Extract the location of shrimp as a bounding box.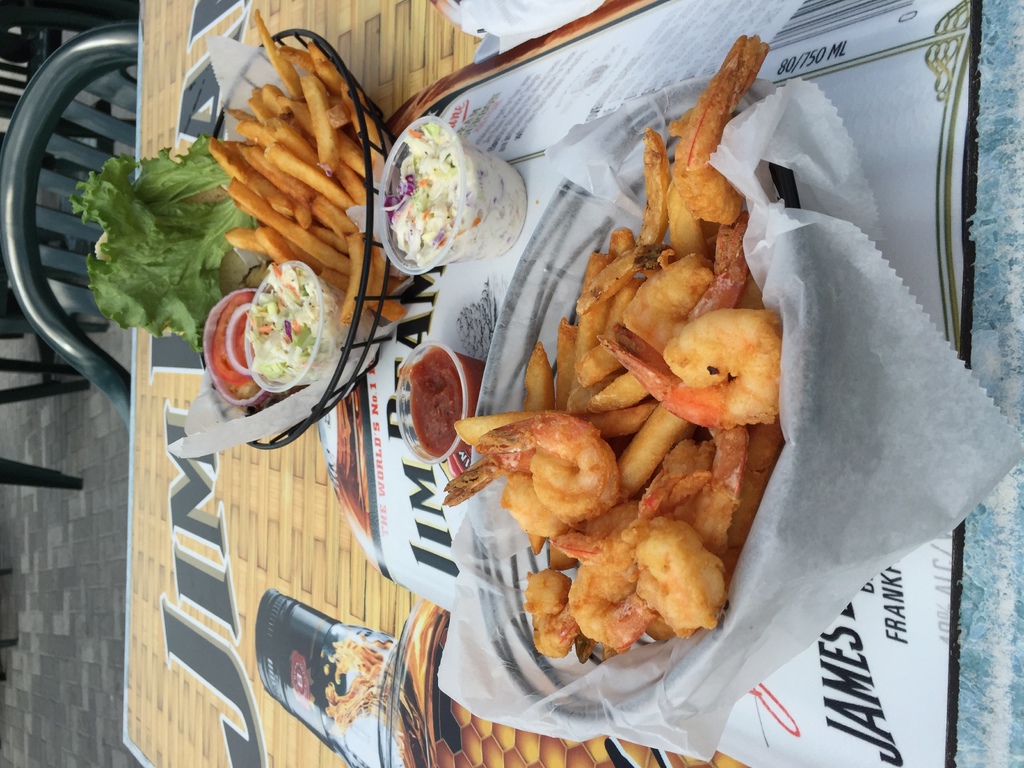
<bbox>641, 519, 739, 642</bbox>.
